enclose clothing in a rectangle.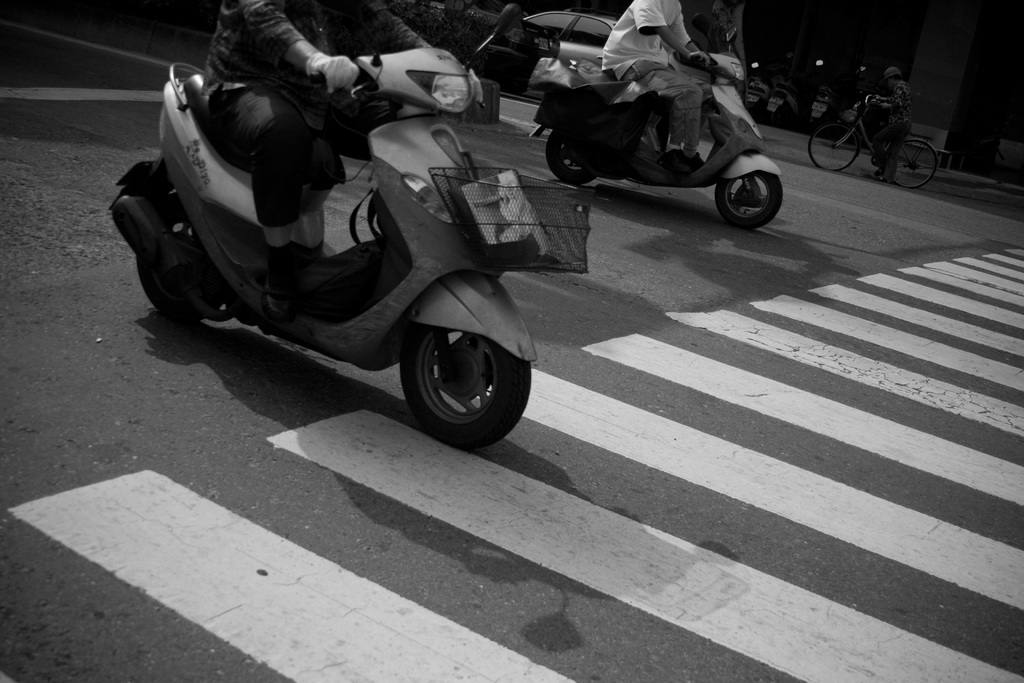
868 81 913 181.
